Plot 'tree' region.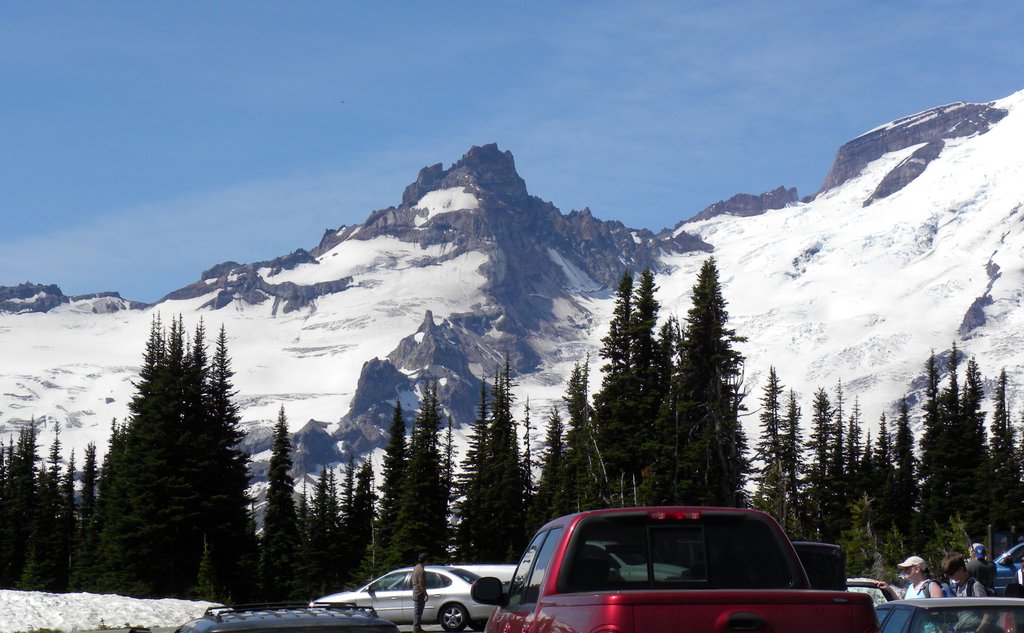
Plotted at 663/253/758/507.
